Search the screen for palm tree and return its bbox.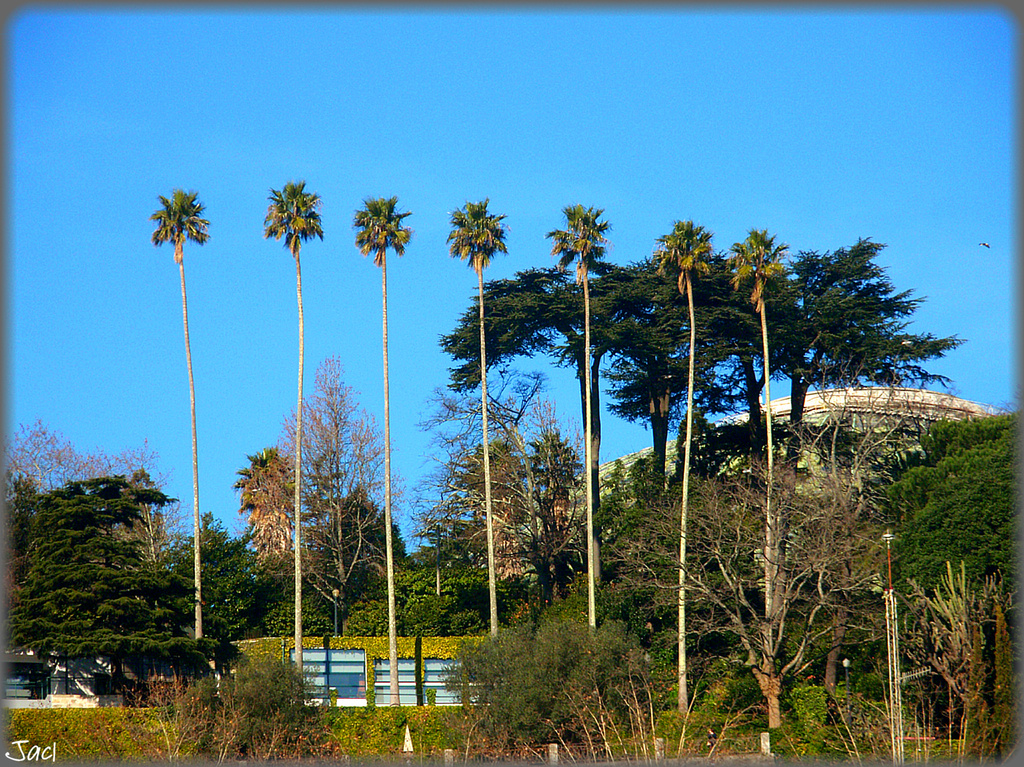
Found: detection(457, 437, 523, 571).
